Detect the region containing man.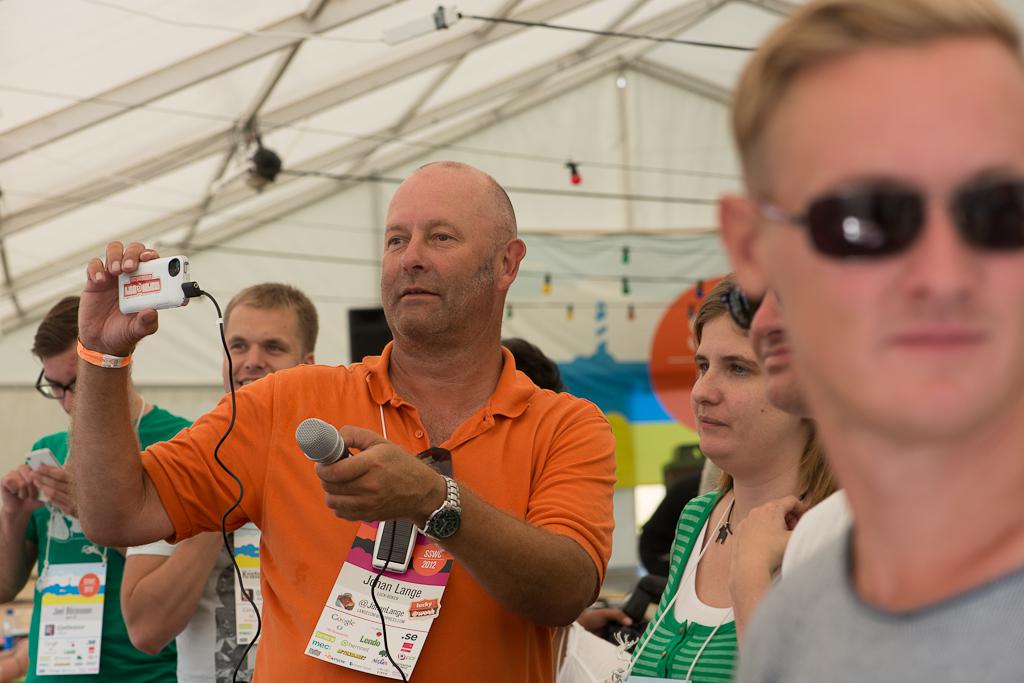
BBox(119, 281, 320, 682).
